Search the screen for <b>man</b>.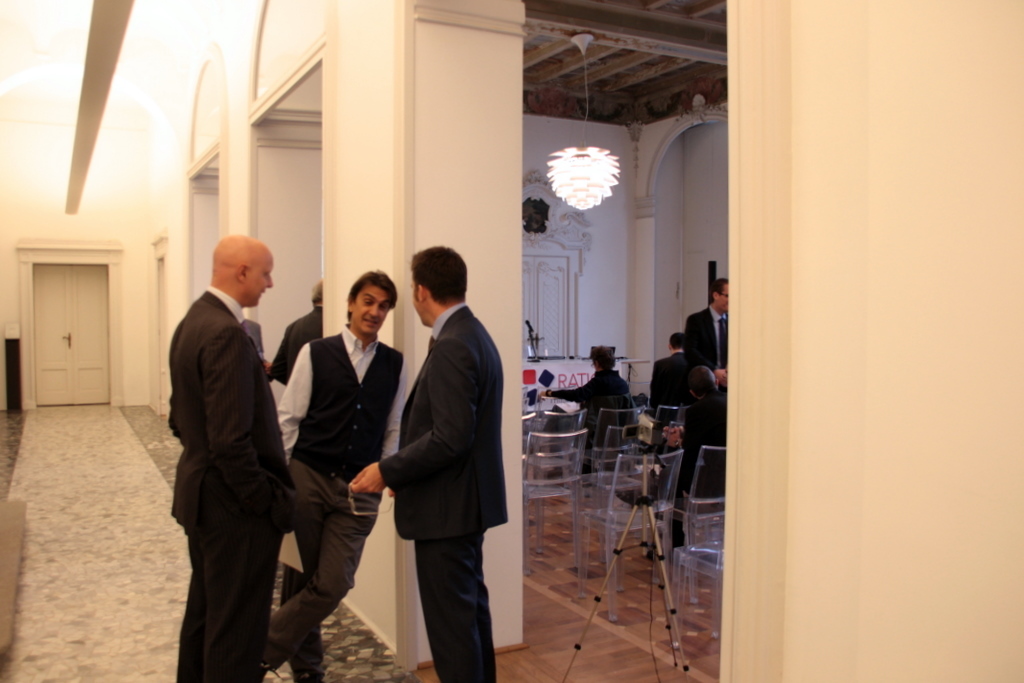
Found at (651, 336, 708, 423).
